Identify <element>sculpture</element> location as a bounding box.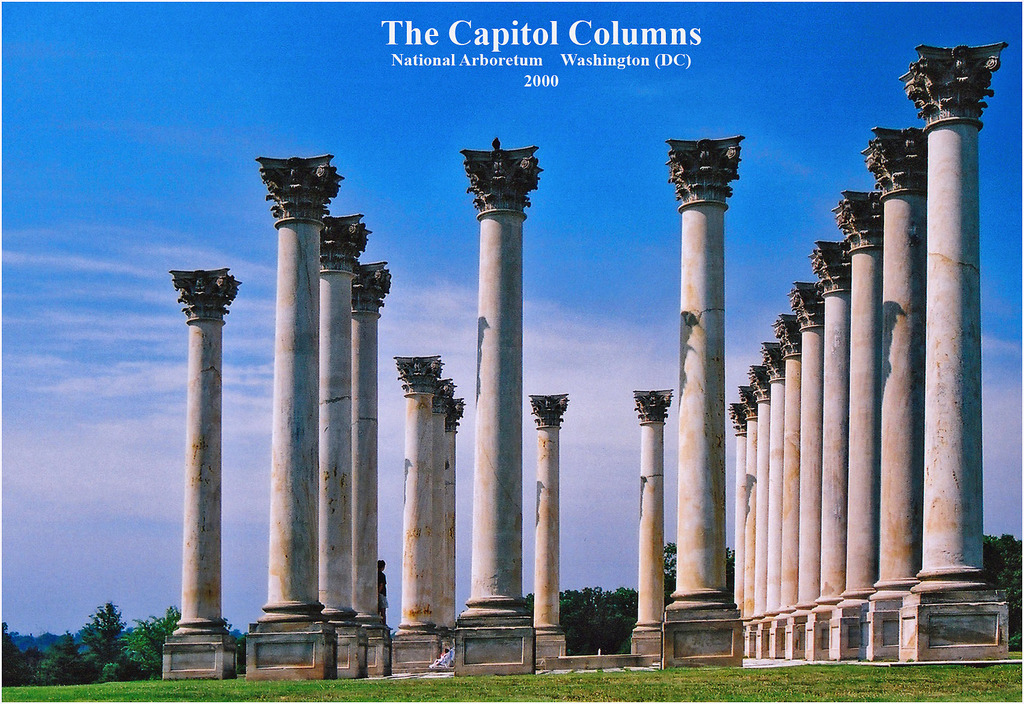
(left=460, top=157, right=552, bottom=210).
